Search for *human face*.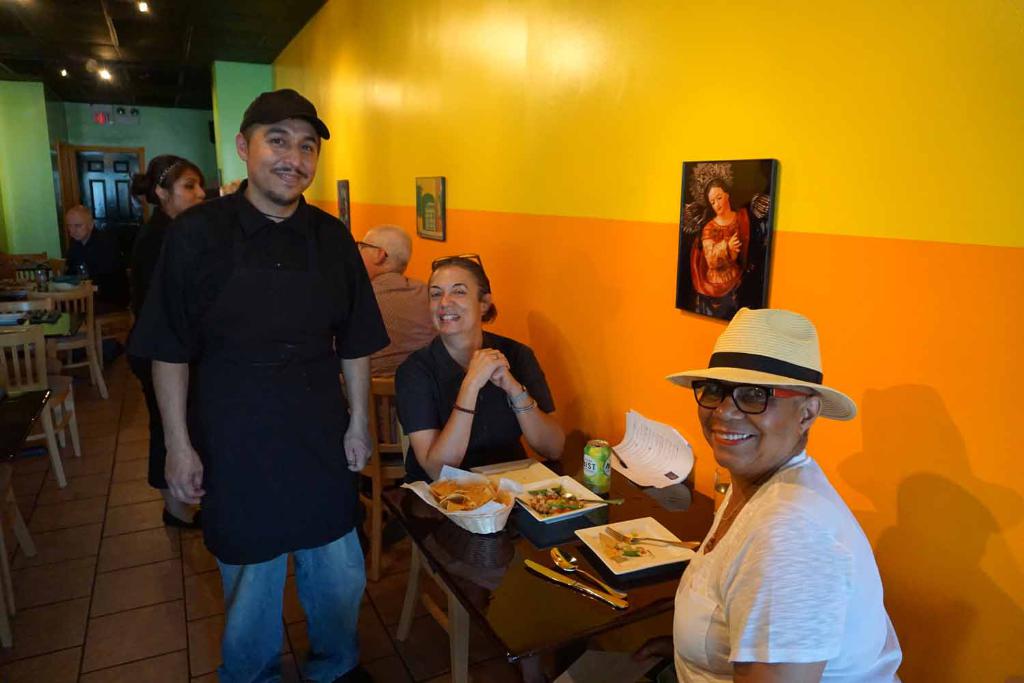
Found at (left=65, top=205, right=83, bottom=235).
